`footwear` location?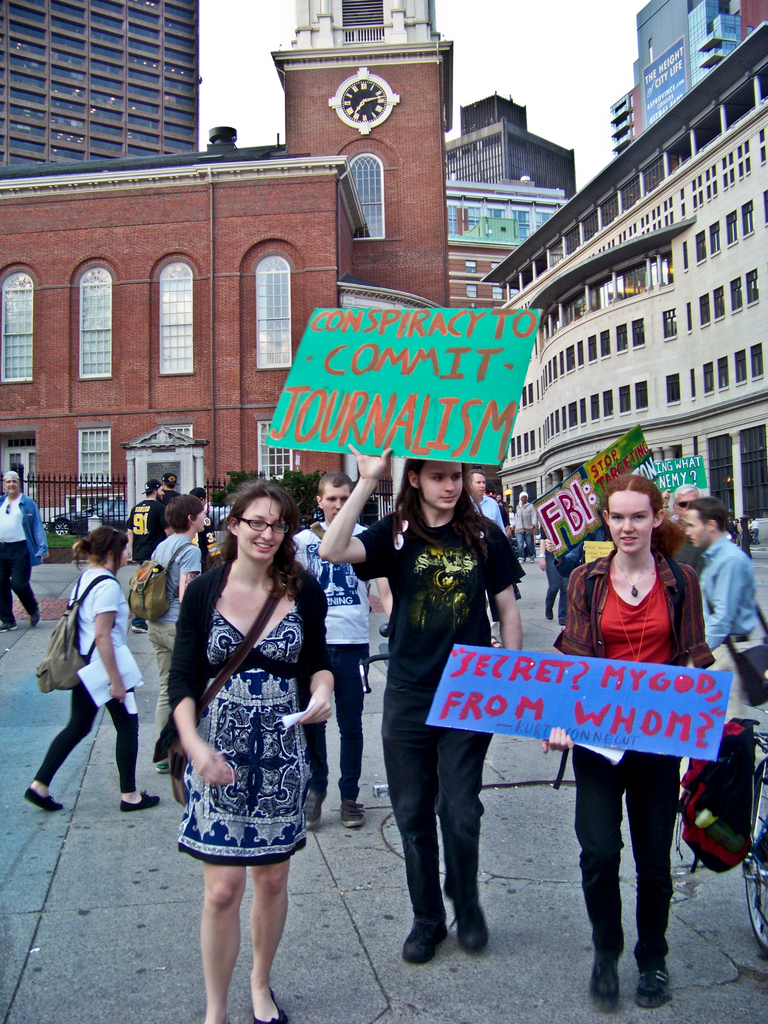
pyautogui.locateOnScreen(0, 621, 19, 633)
